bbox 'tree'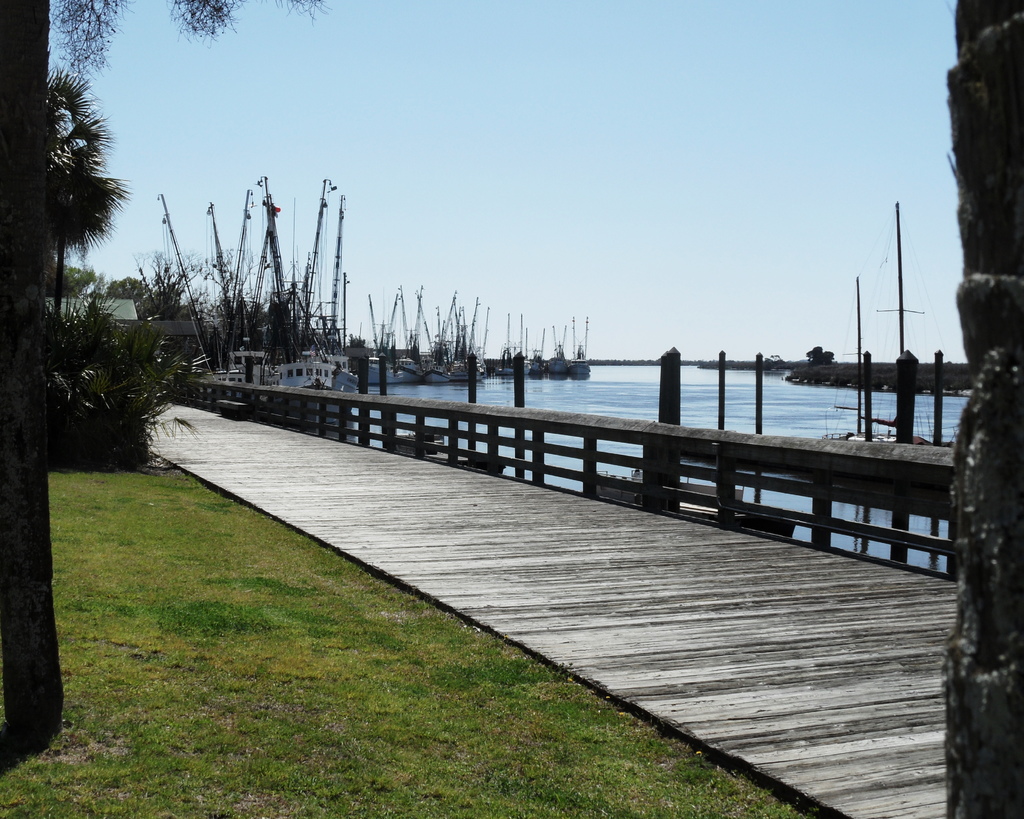
bbox=[52, 0, 321, 70]
